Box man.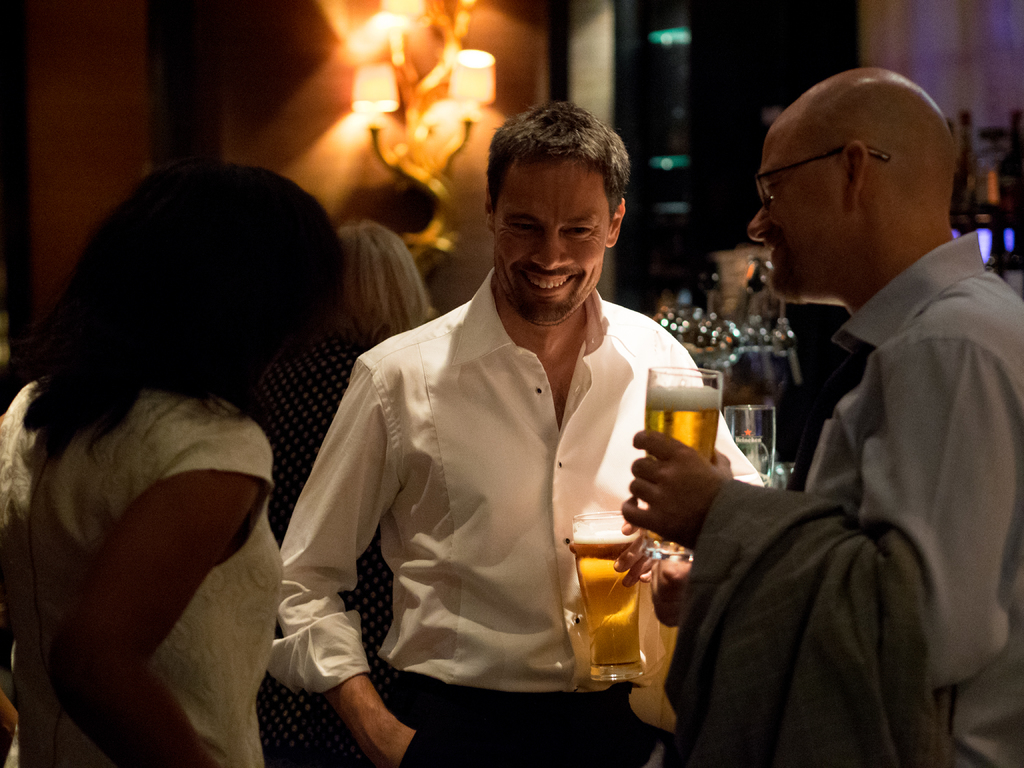
crop(683, 56, 1020, 767).
